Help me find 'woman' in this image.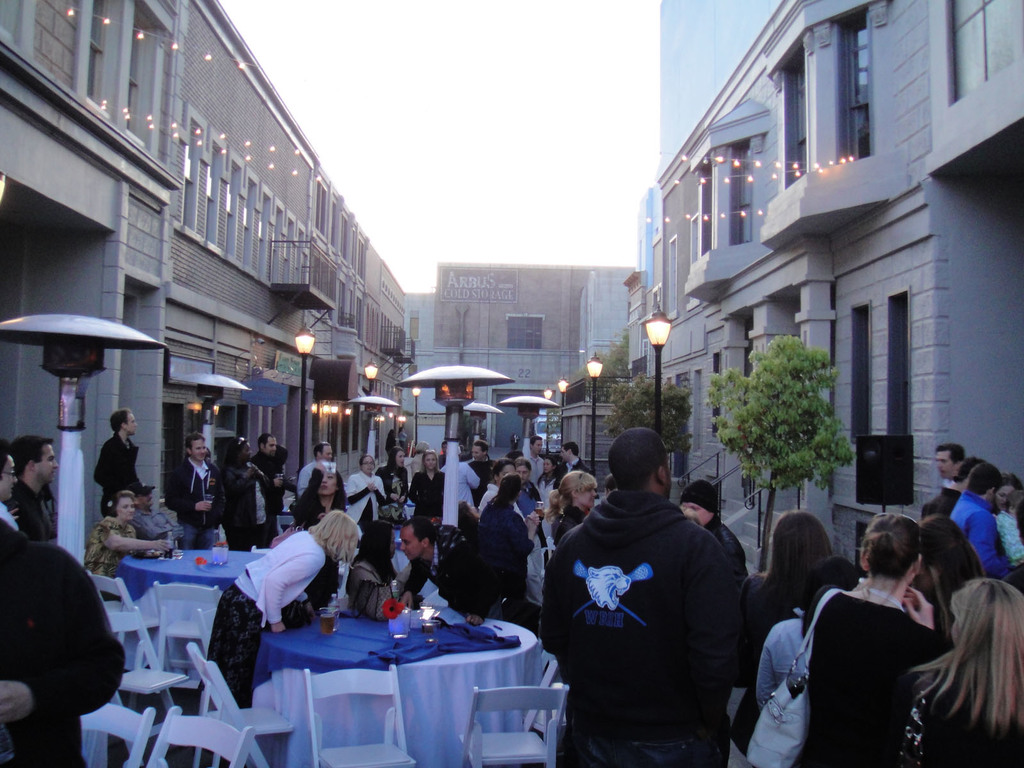
Found it: 814 511 970 763.
